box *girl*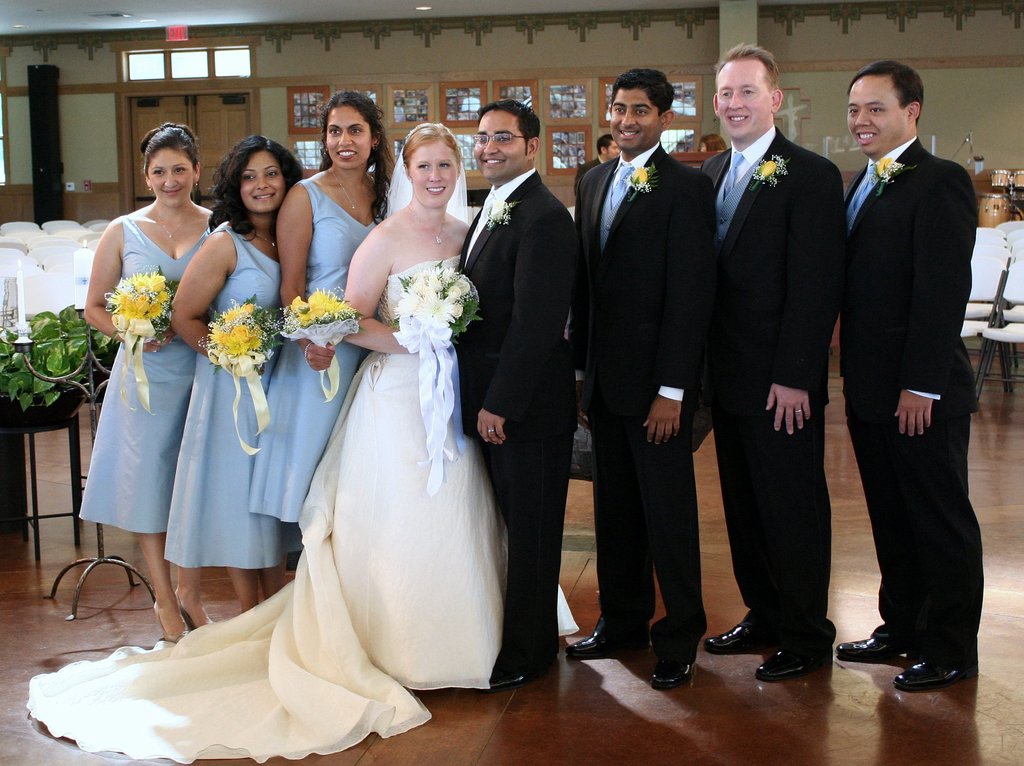
{"x1": 250, "y1": 92, "x2": 397, "y2": 511}
